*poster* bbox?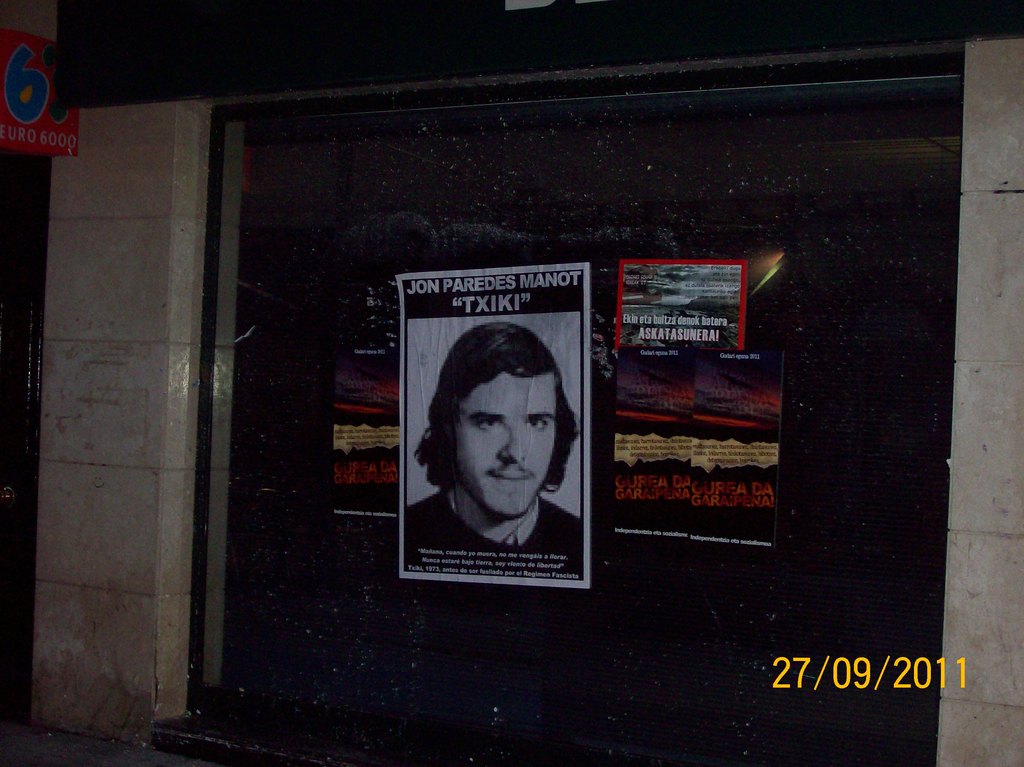
[610,351,698,509]
